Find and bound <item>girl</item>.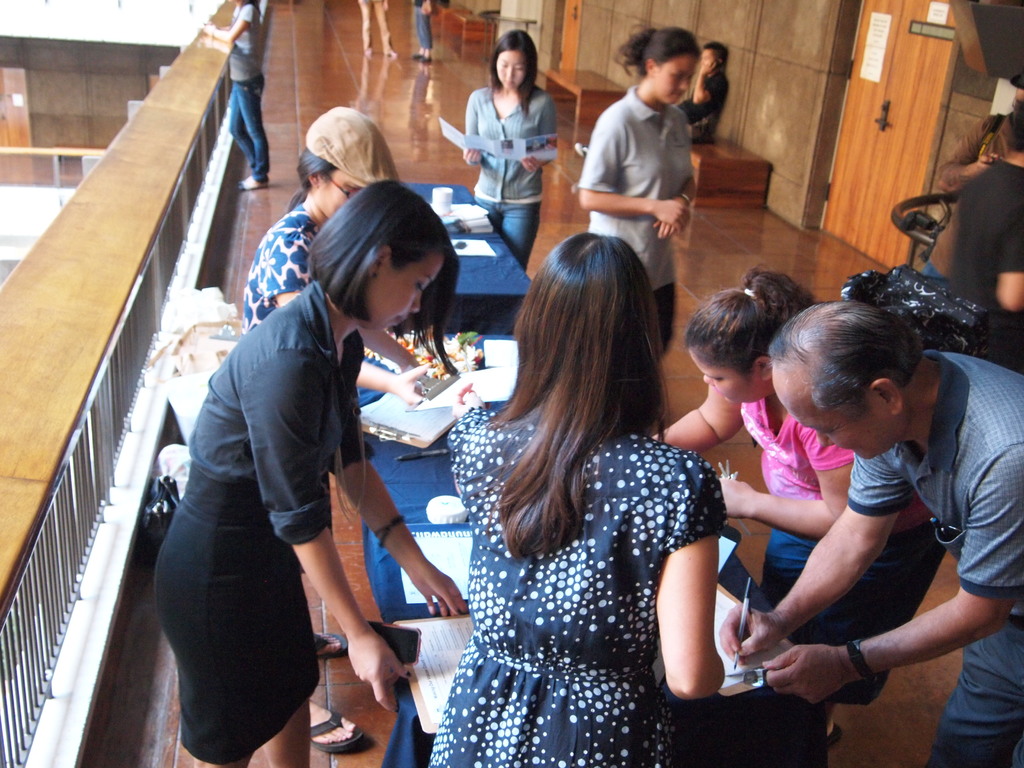
Bound: detection(156, 180, 460, 766).
